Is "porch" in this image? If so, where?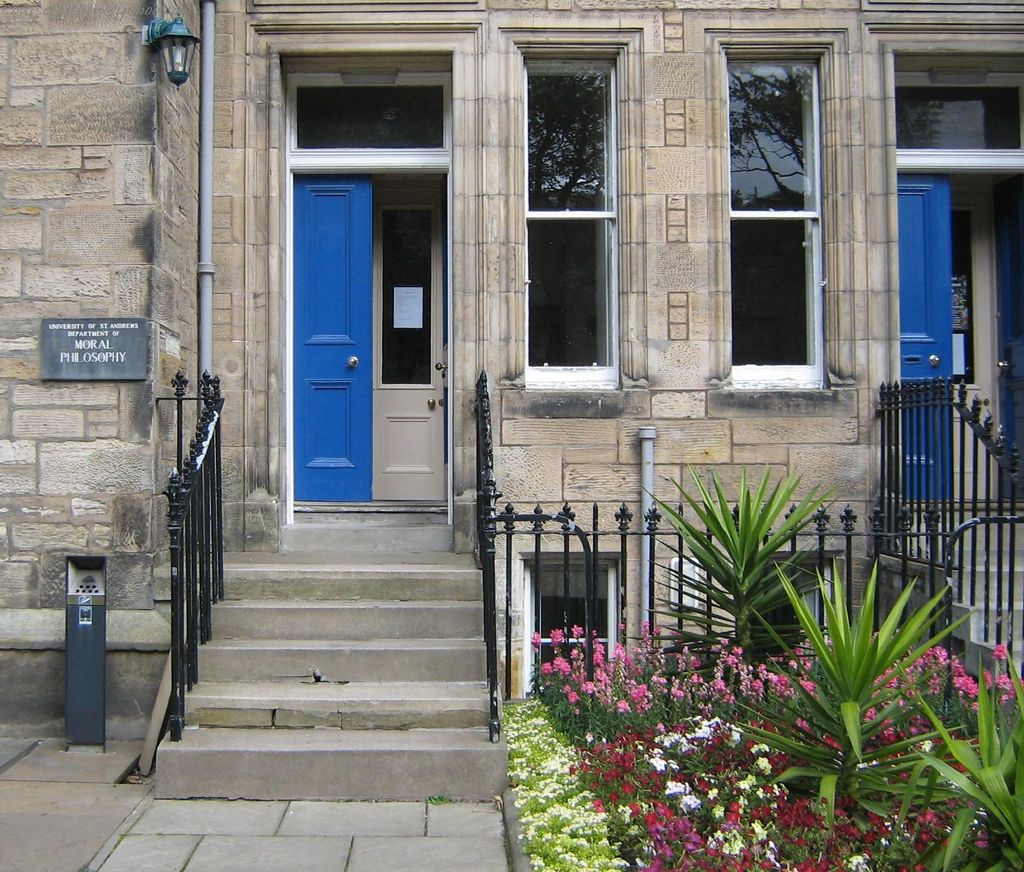
Yes, at Rect(863, 382, 1023, 693).
